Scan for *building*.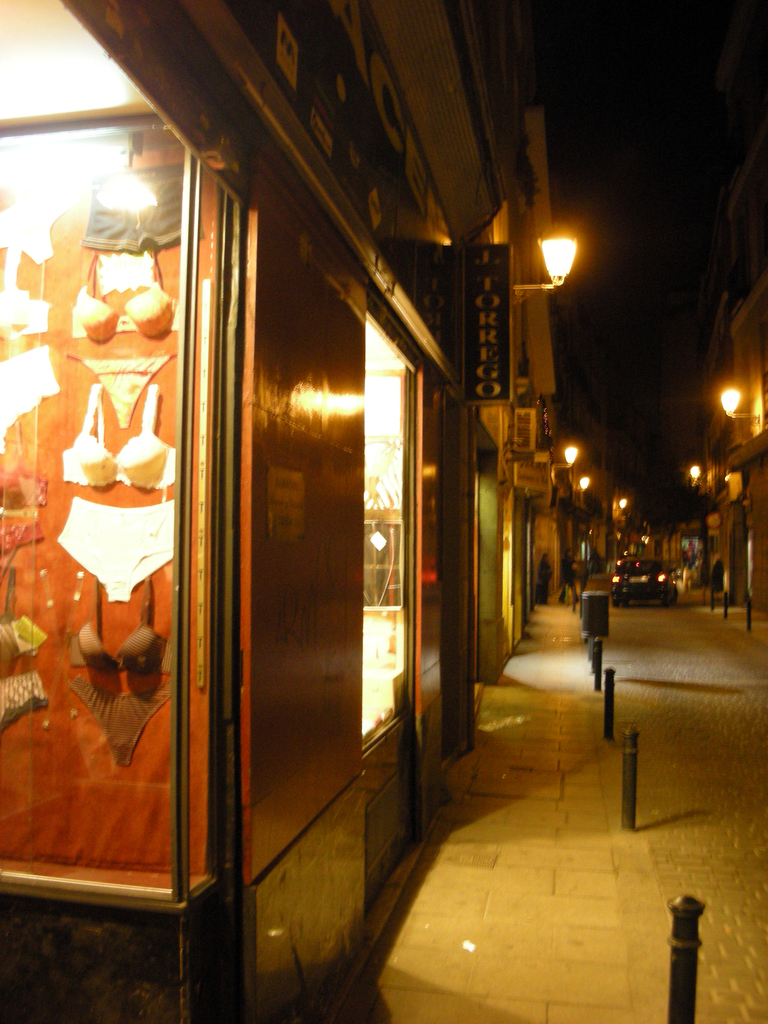
Scan result: 0 0 556 1020.
